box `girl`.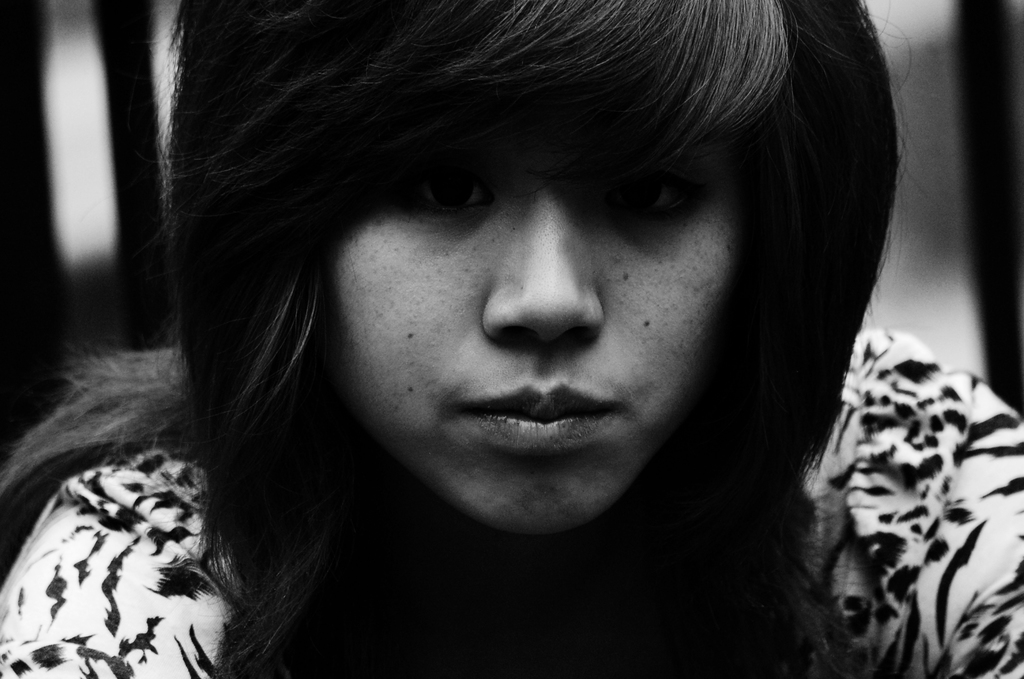
l=0, t=0, r=1023, b=678.
